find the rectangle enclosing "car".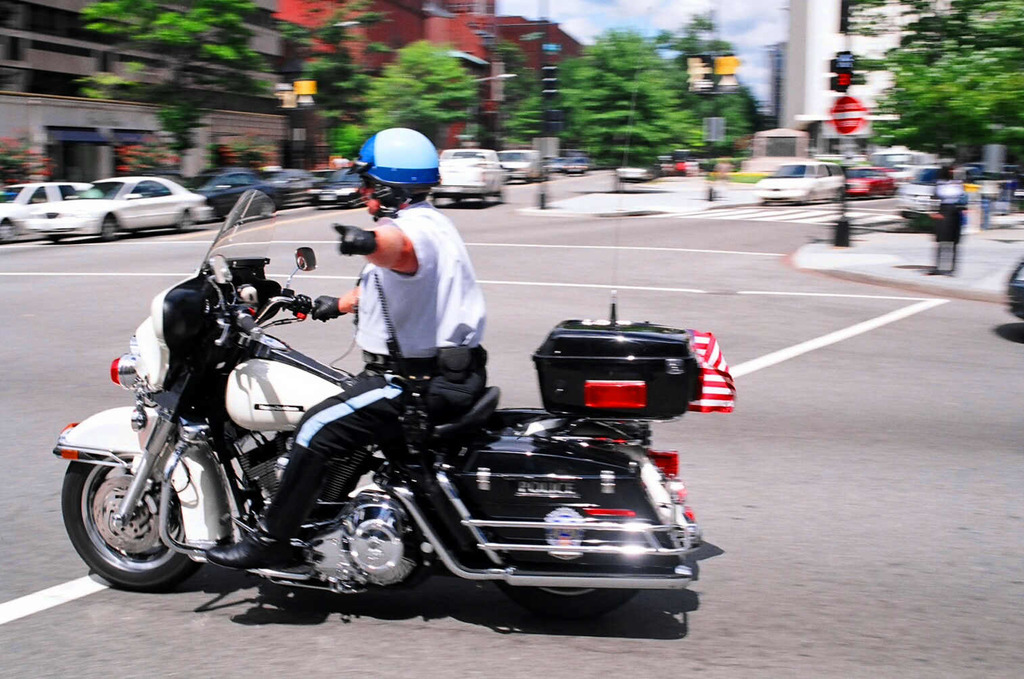
614:152:661:183.
